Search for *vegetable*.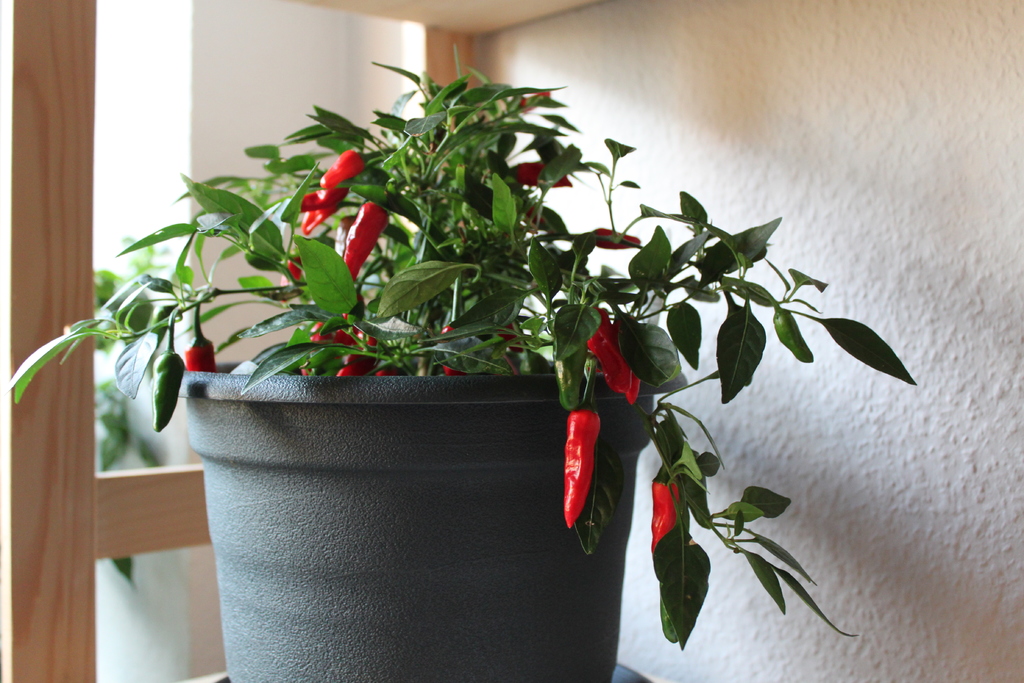
Found at {"left": 184, "top": 336, "right": 212, "bottom": 372}.
